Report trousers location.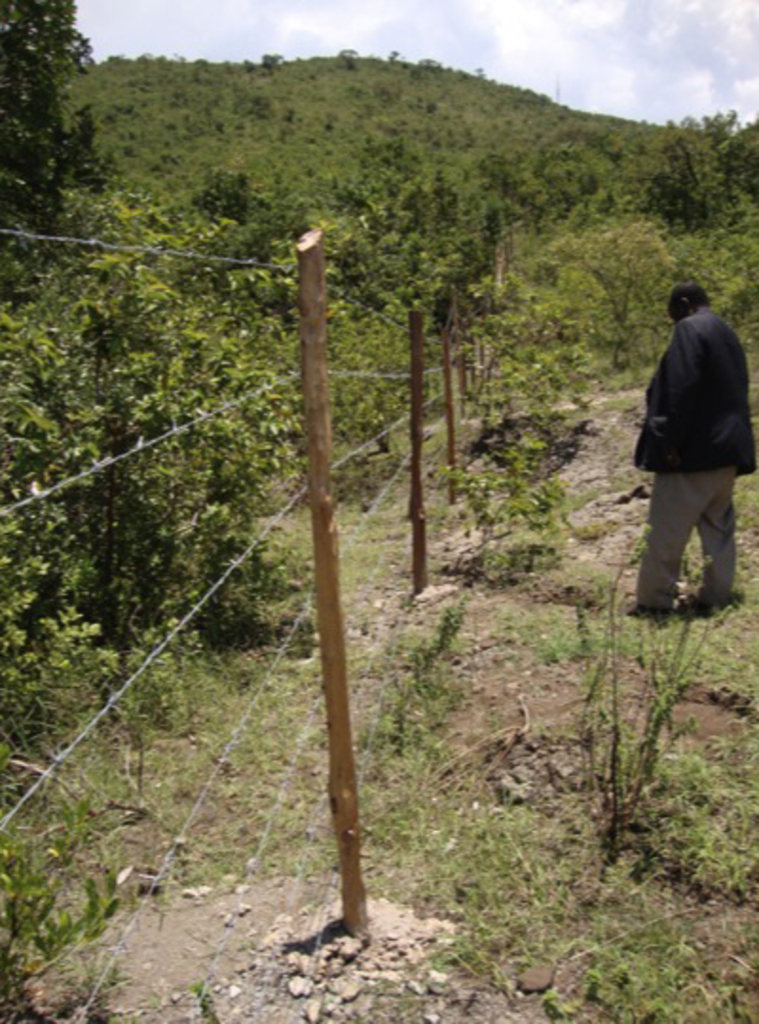
Report: Rect(639, 429, 738, 599).
